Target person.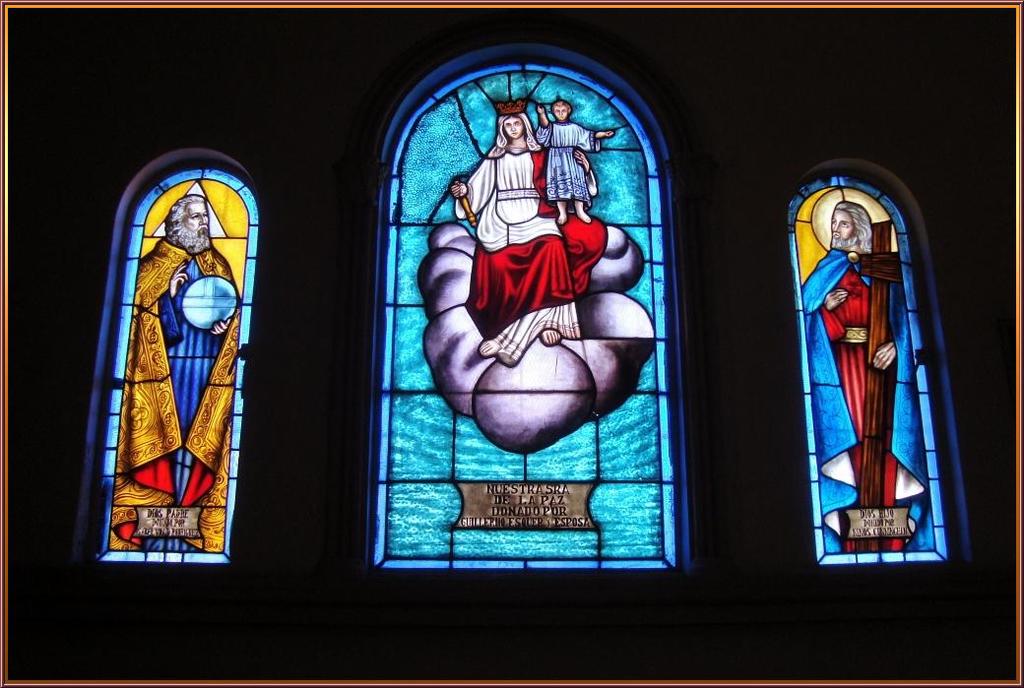
Target region: 535, 93, 611, 221.
